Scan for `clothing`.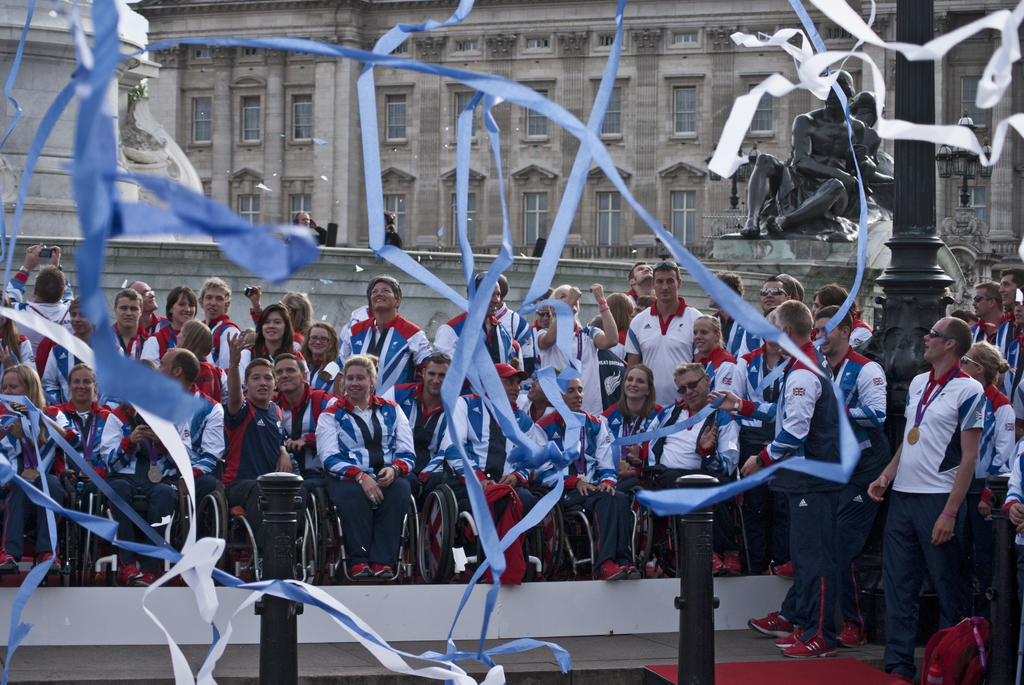
Scan result: 515 406 622 560.
